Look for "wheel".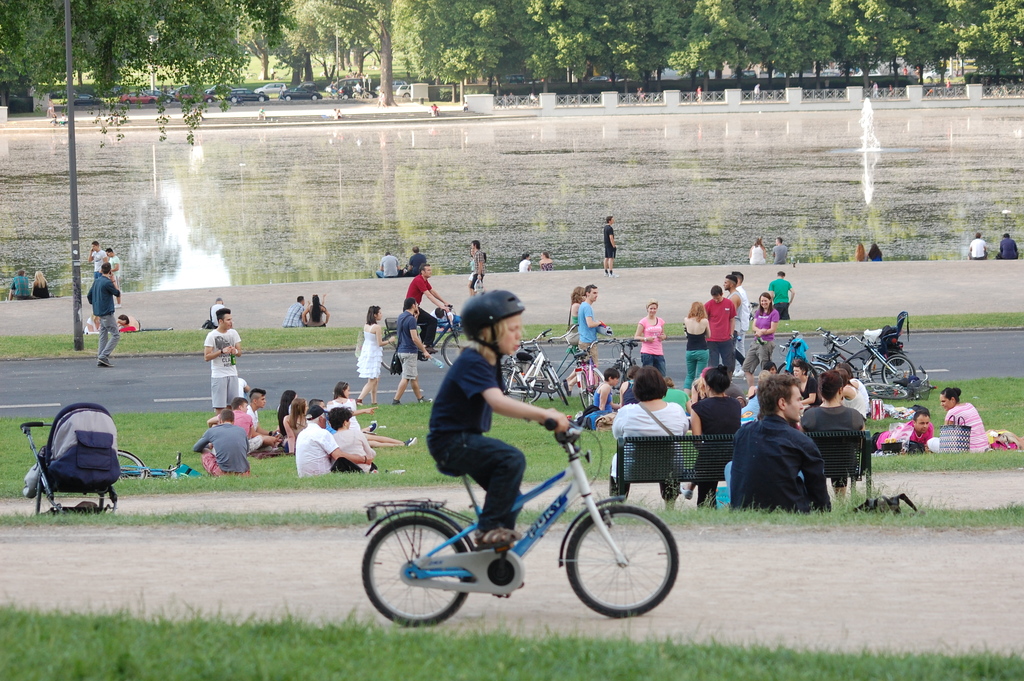
Found: {"x1": 505, "y1": 364, "x2": 532, "y2": 407}.
